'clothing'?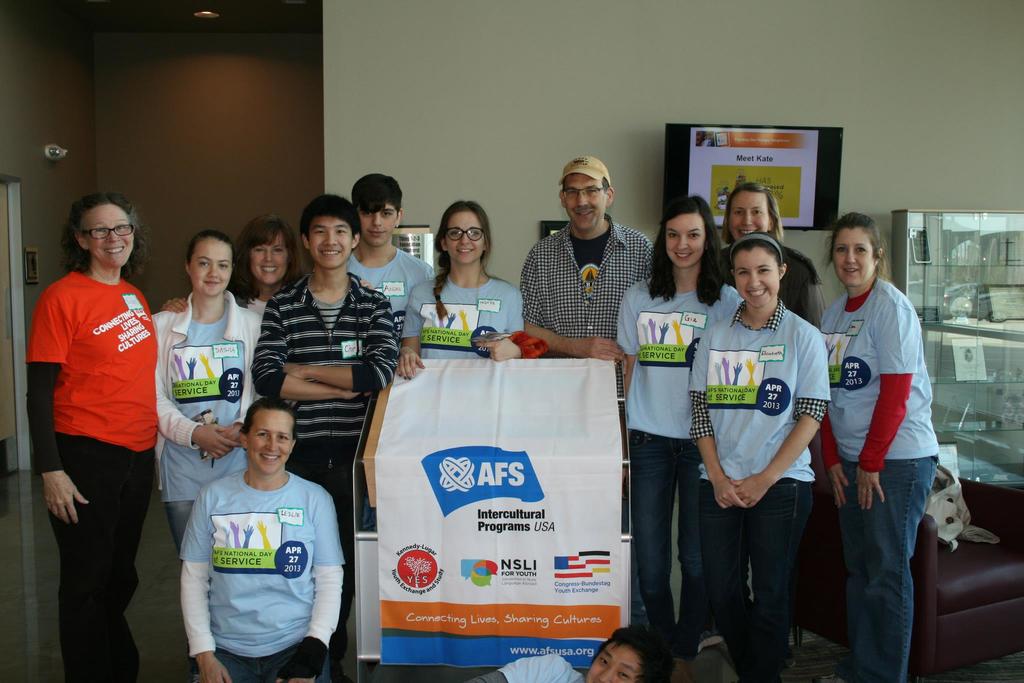
(394, 277, 527, 356)
